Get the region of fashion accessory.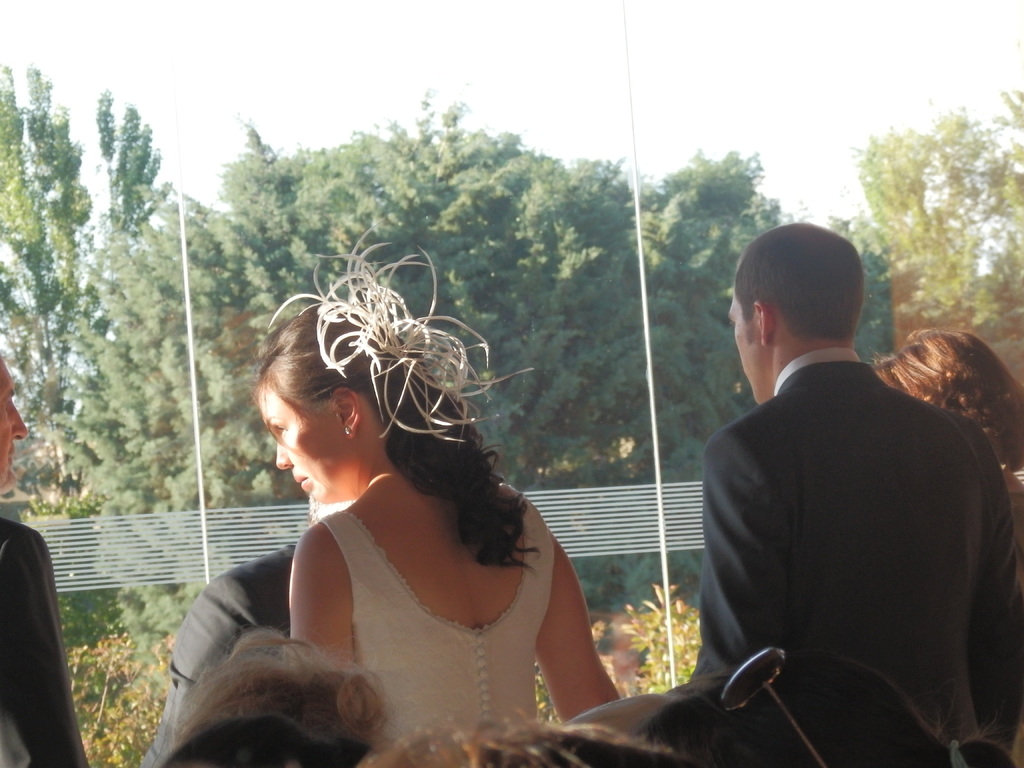
{"left": 950, "top": 737, "right": 969, "bottom": 767}.
